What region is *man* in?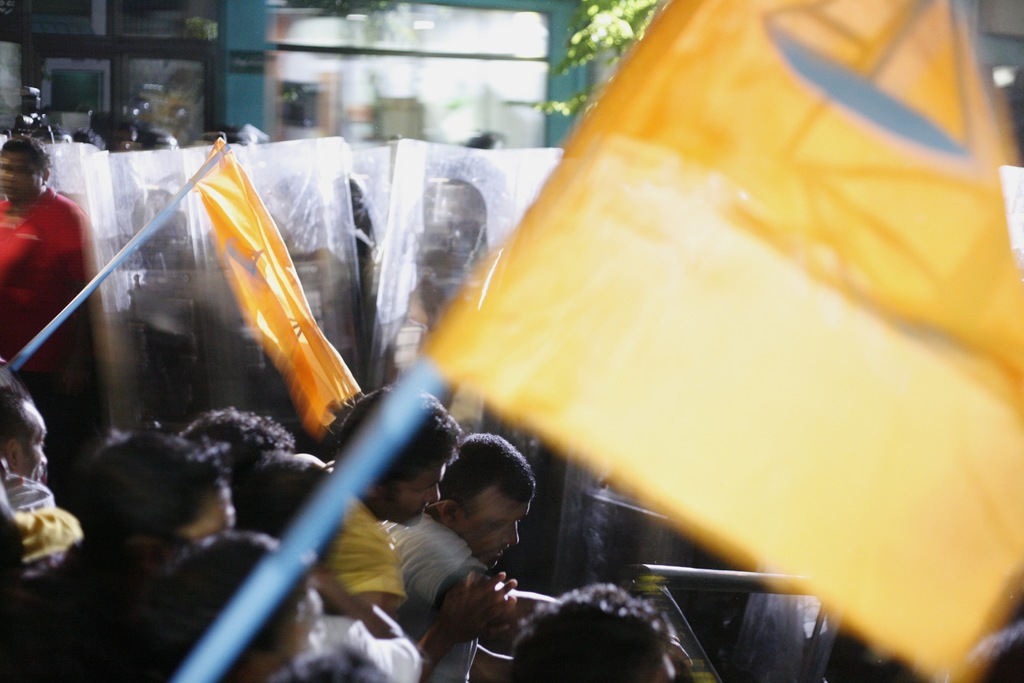
rect(317, 383, 462, 618).
